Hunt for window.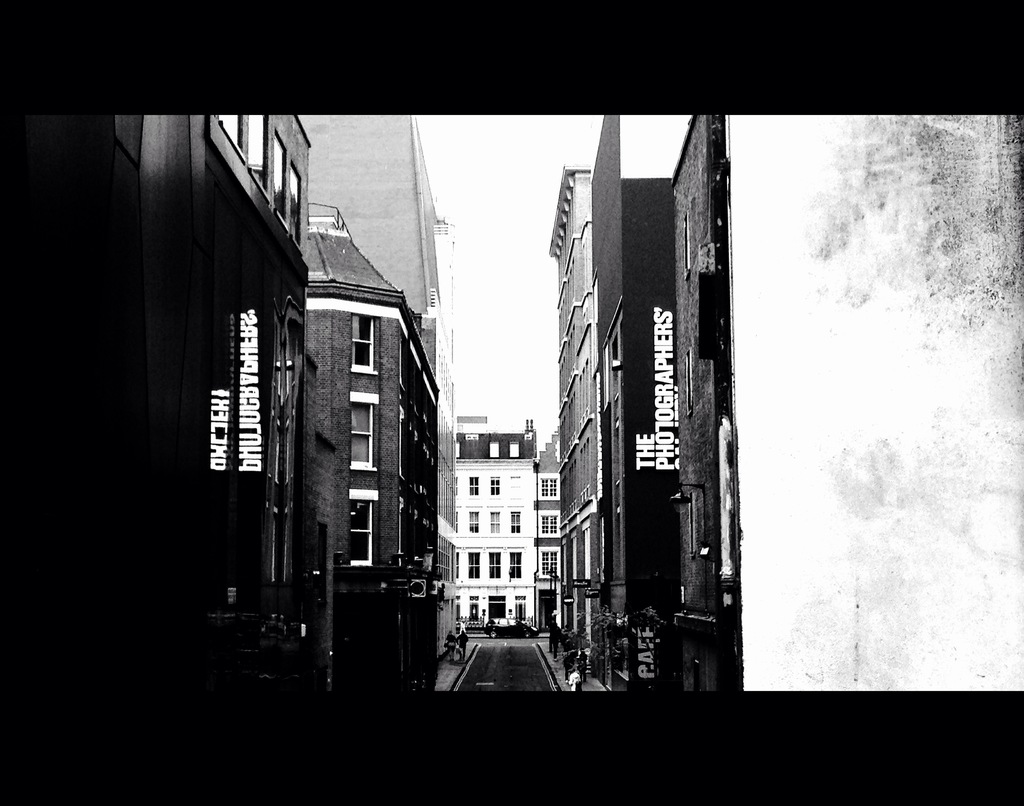
Hunted down at (left=485, top=475, right=499, bottom=496).
